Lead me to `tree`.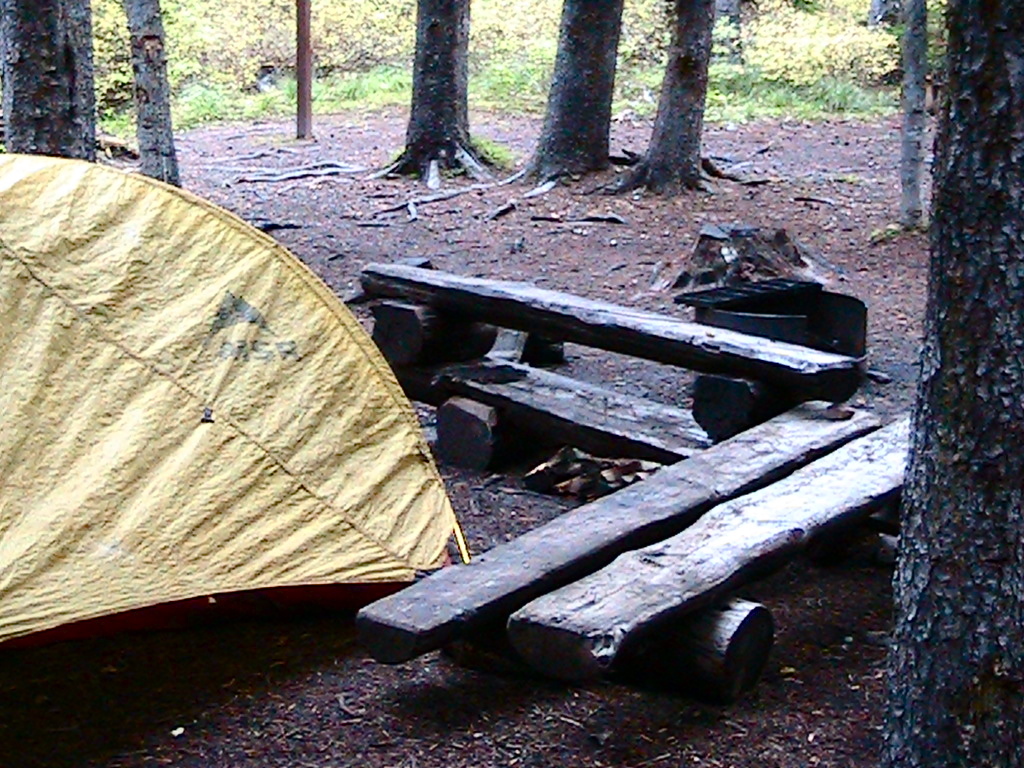
Lead to 895 0 933 234.
